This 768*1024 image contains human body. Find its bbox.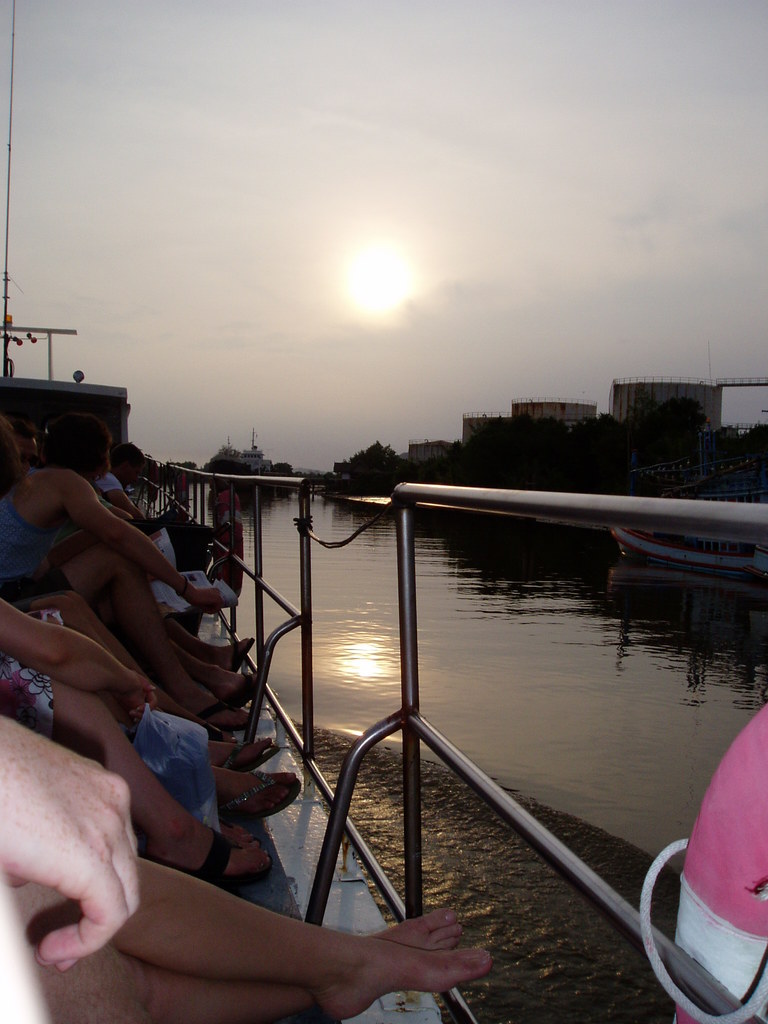
[x1=0, y1=408, x2=264, y2=730].
